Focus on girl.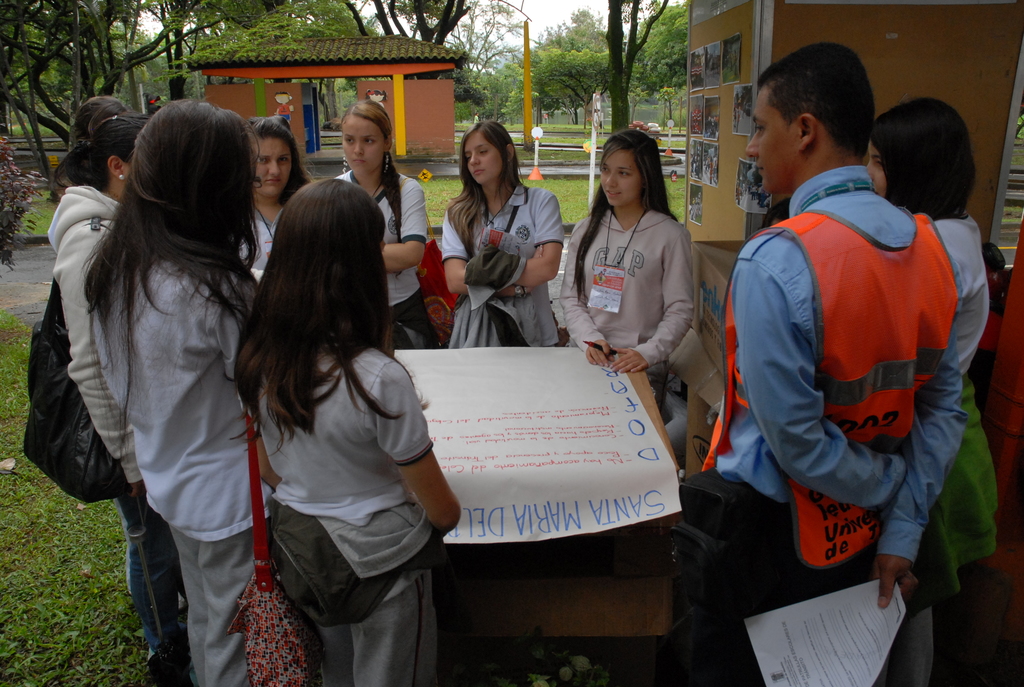
Focused at crop(334, 101, 428, 350).
